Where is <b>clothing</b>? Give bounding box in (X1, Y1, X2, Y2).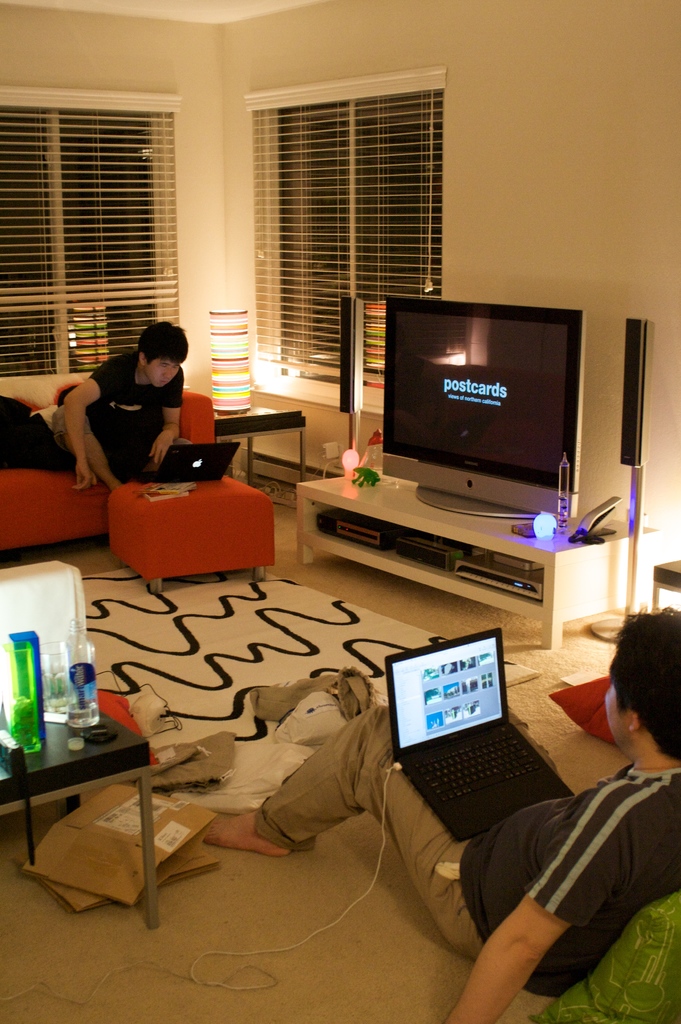
(75, 348, 187, 472).
